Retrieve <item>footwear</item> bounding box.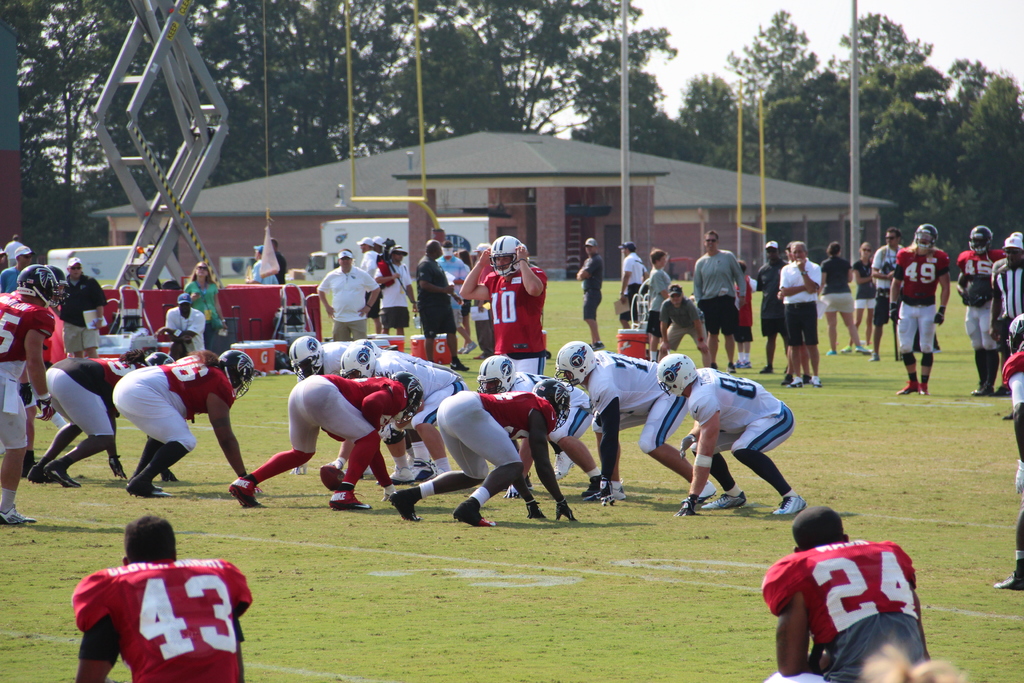
Bounding box: bbox=[975, 381, 996, 397].
